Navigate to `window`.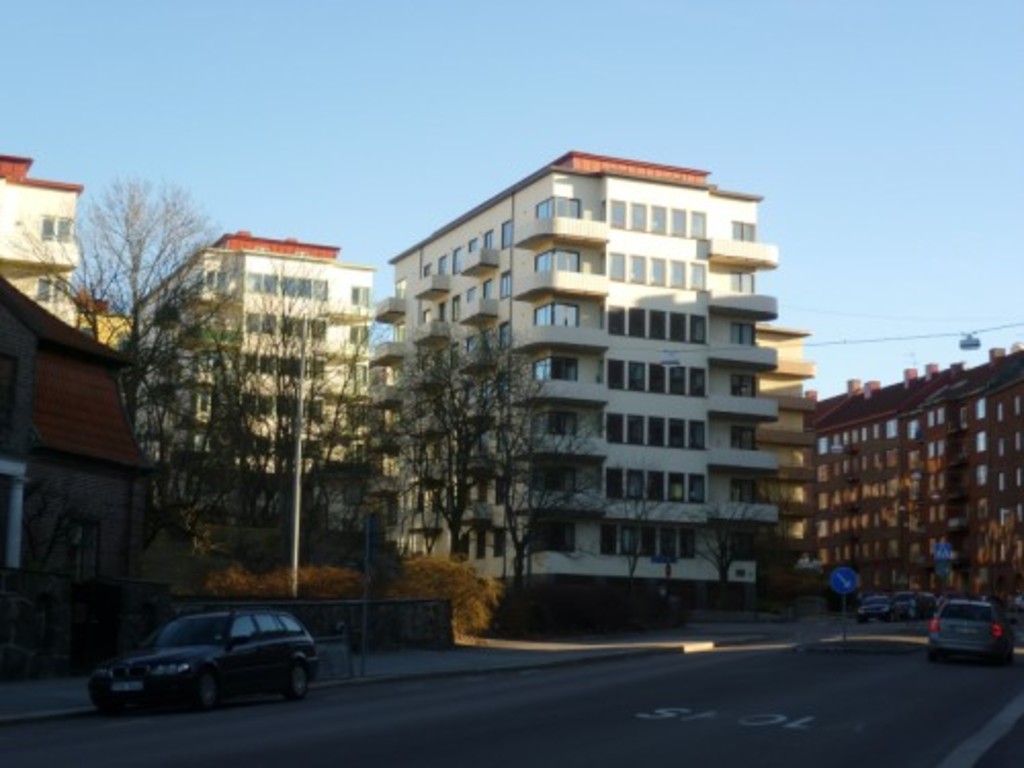
Navigation target: rect(342, 403, 367, 465).
